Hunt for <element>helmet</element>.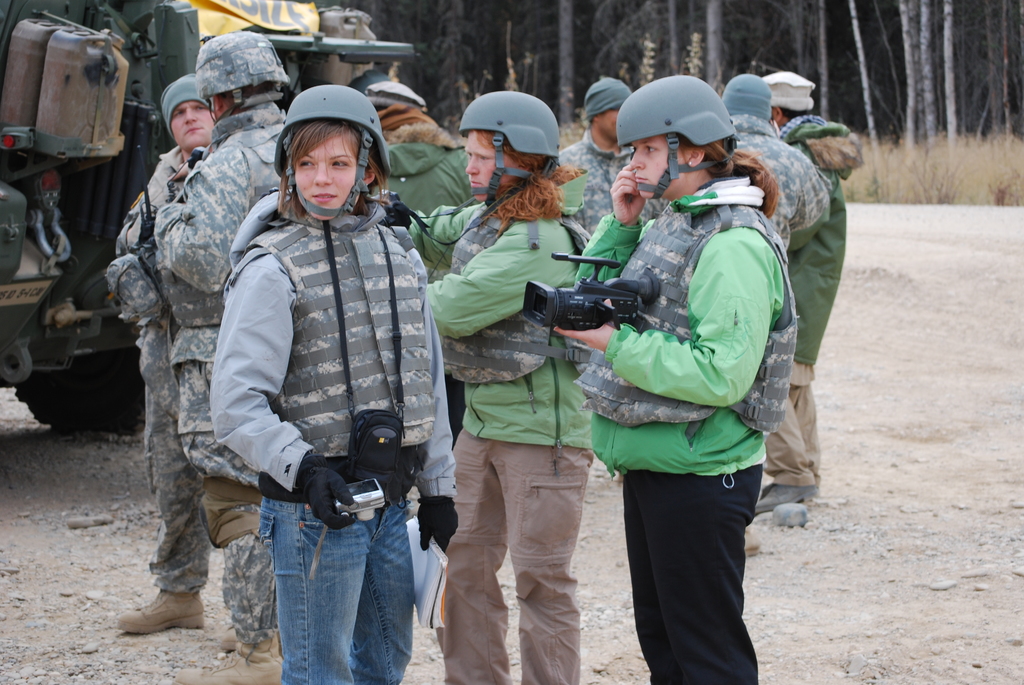
Hunted down at BBox(613, 77, 742, 205).
